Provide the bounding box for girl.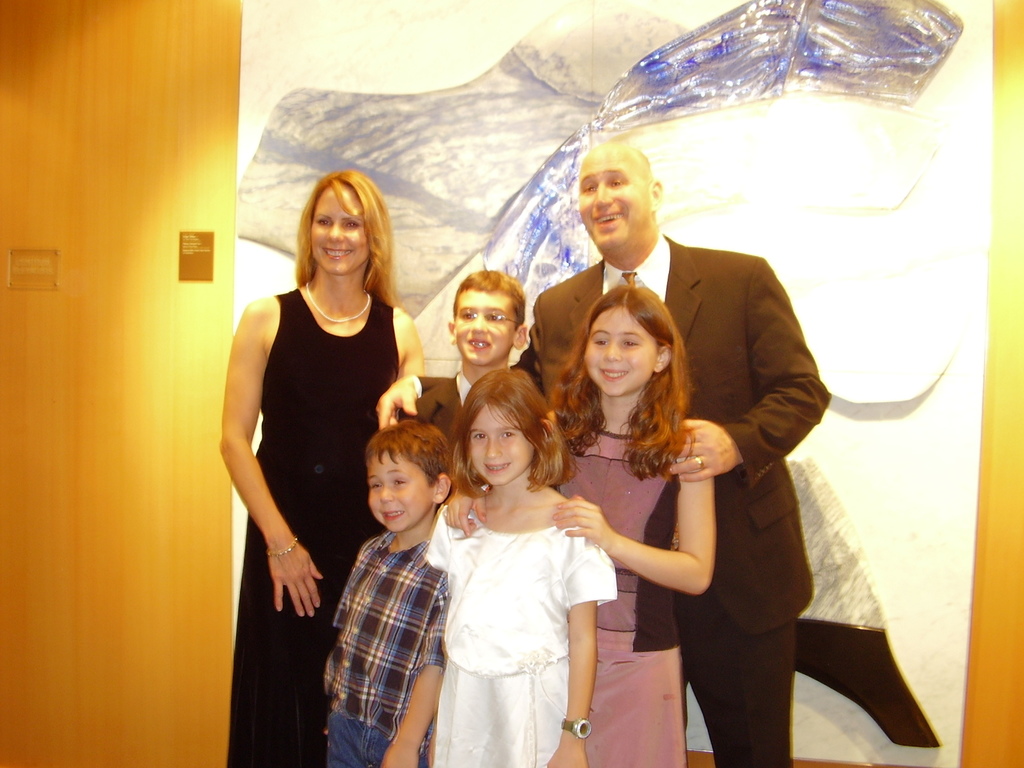
(left=444, top=278, right=718, bottom=766).
